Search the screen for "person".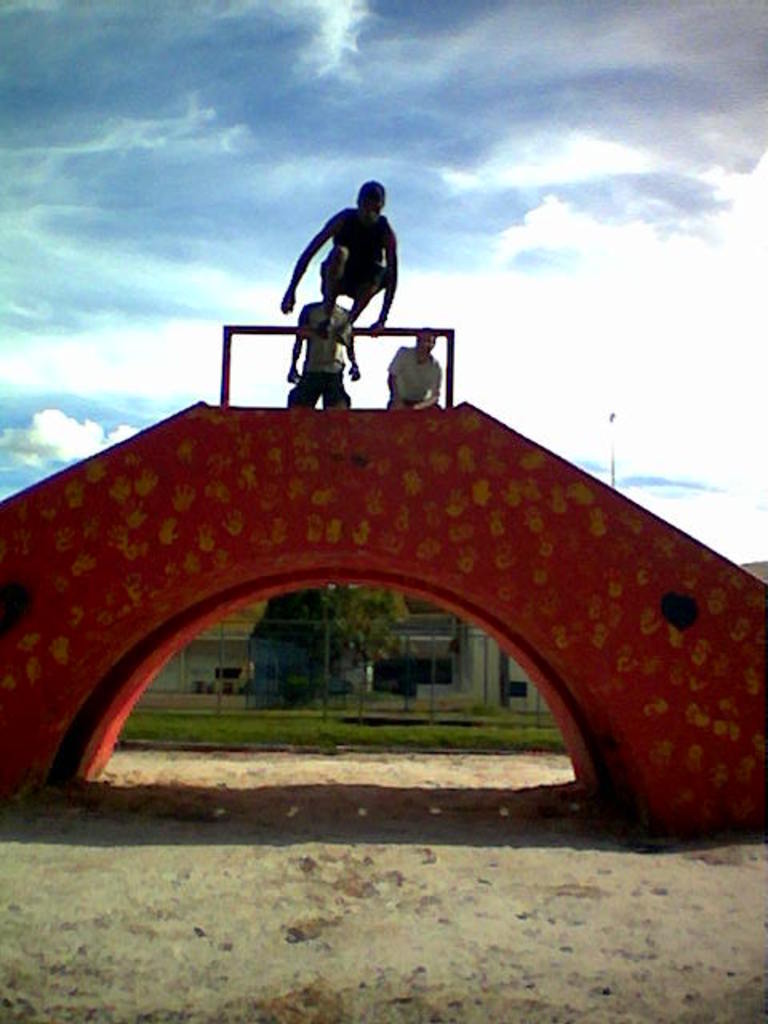
Found at x1=280, y1=176, x2=400, y2=334.
